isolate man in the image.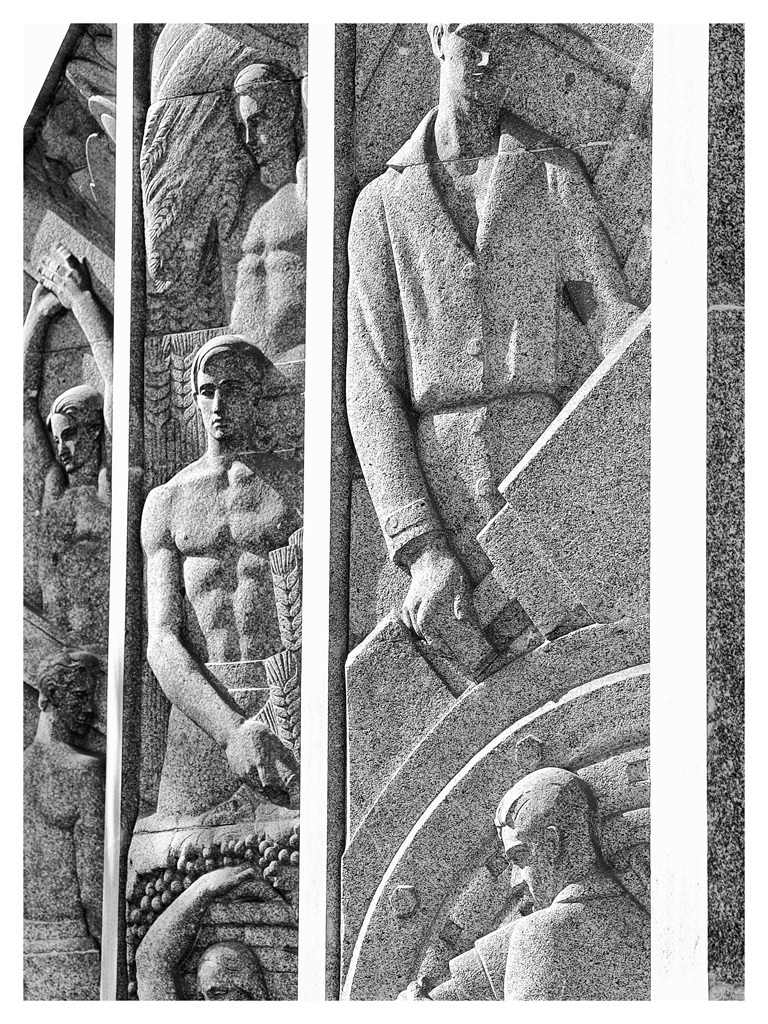
Isolated region: {"x1": 128, "y1": 292, "x2": 316, "y2": 933}.
